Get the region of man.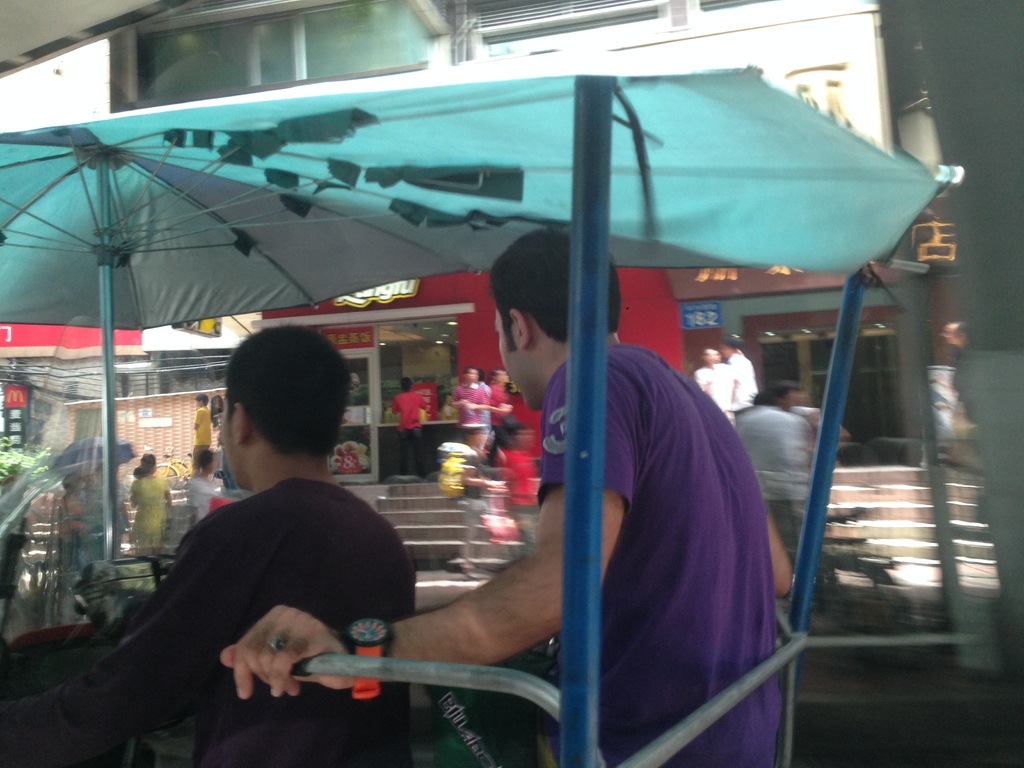
Rect(99, 343, 429, 731).
